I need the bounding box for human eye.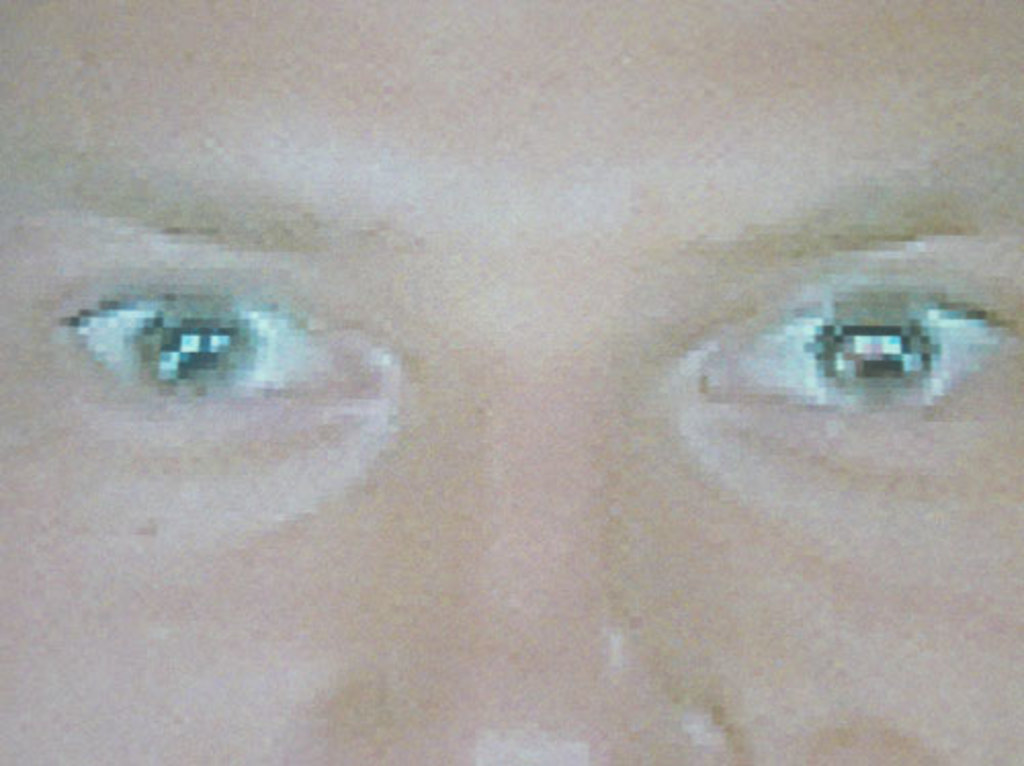
Here it is: x1=705, y1=268, x2=1018, y2=420.
